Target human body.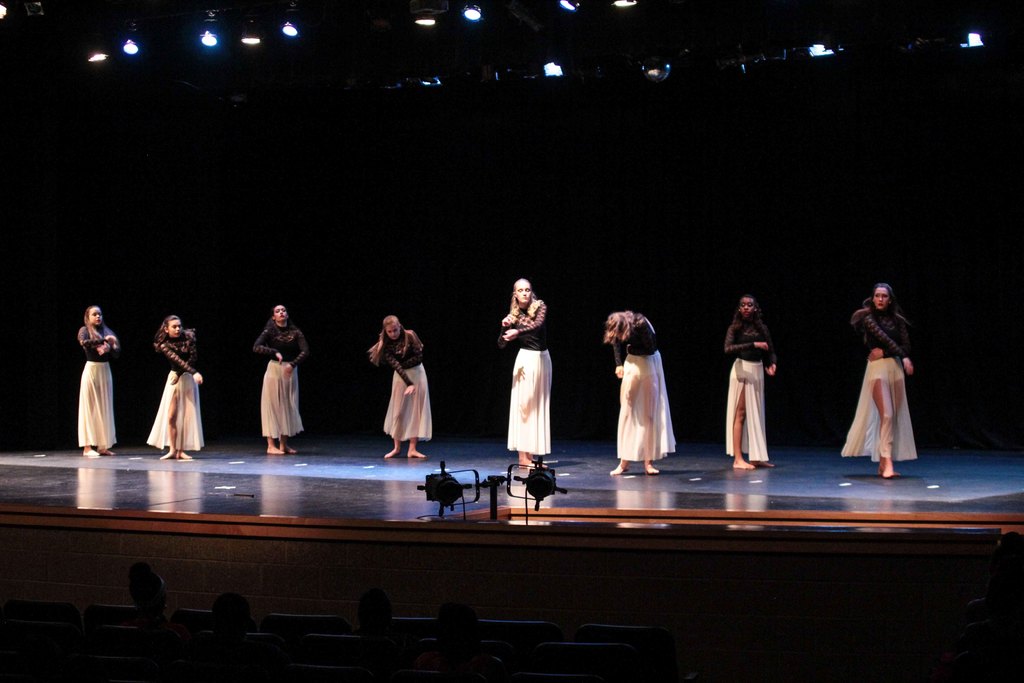
Target region: Rect(497, 298, 548, 473).
